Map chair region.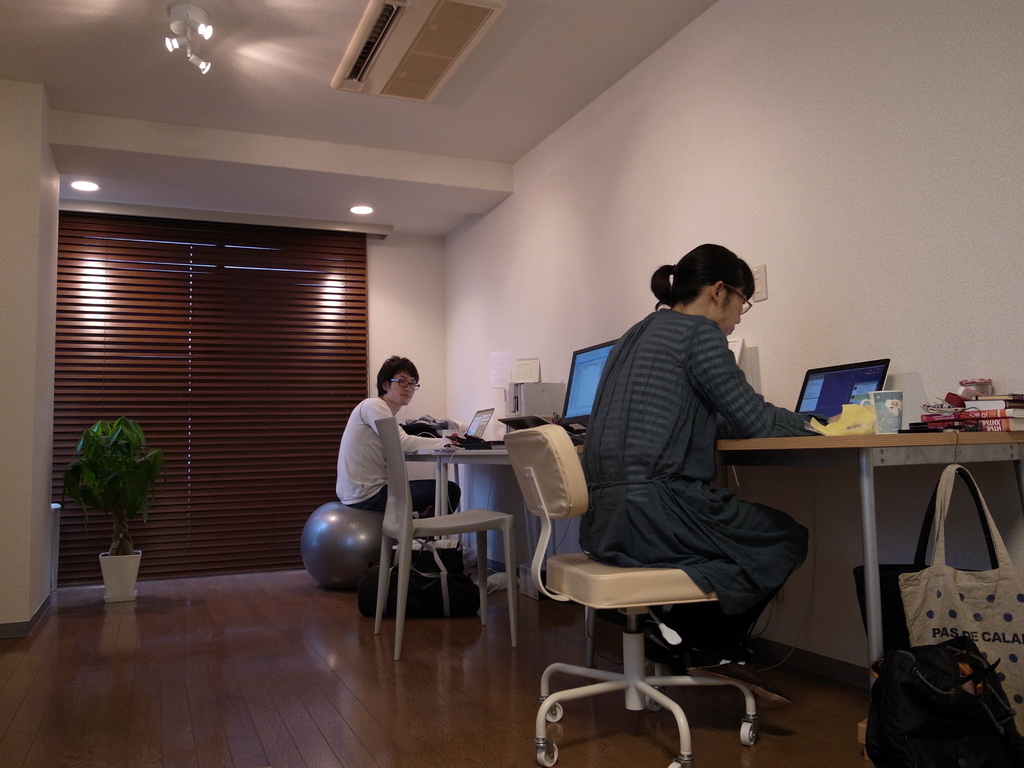
Mapped to [x1=370, y1=413, x2=518, y2=652].
